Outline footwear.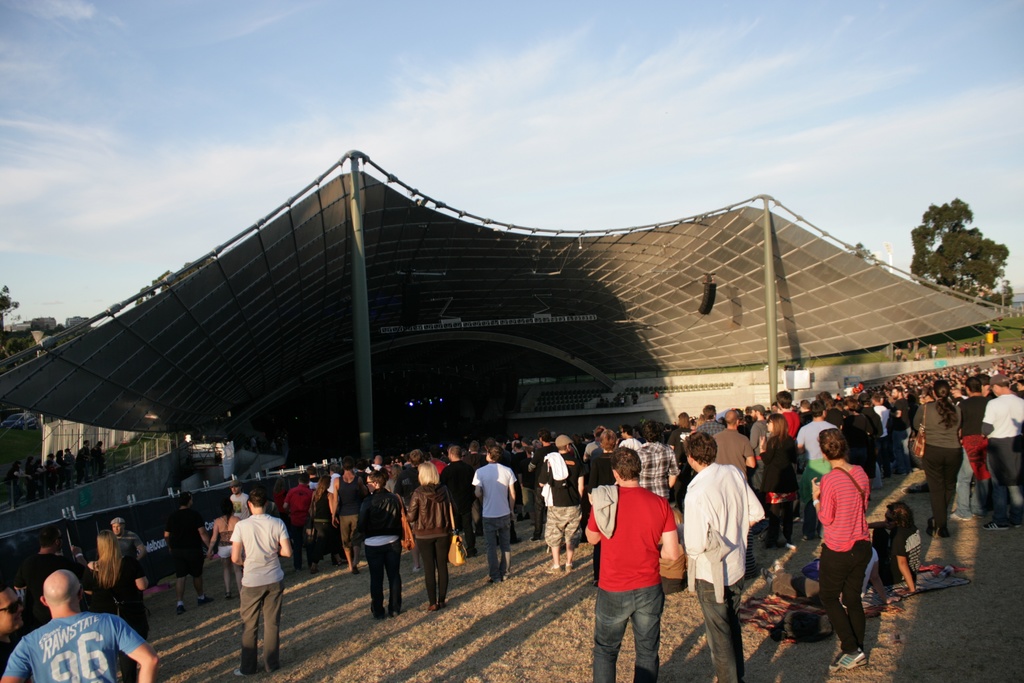
Outline: [427, 603, 437, 613].
